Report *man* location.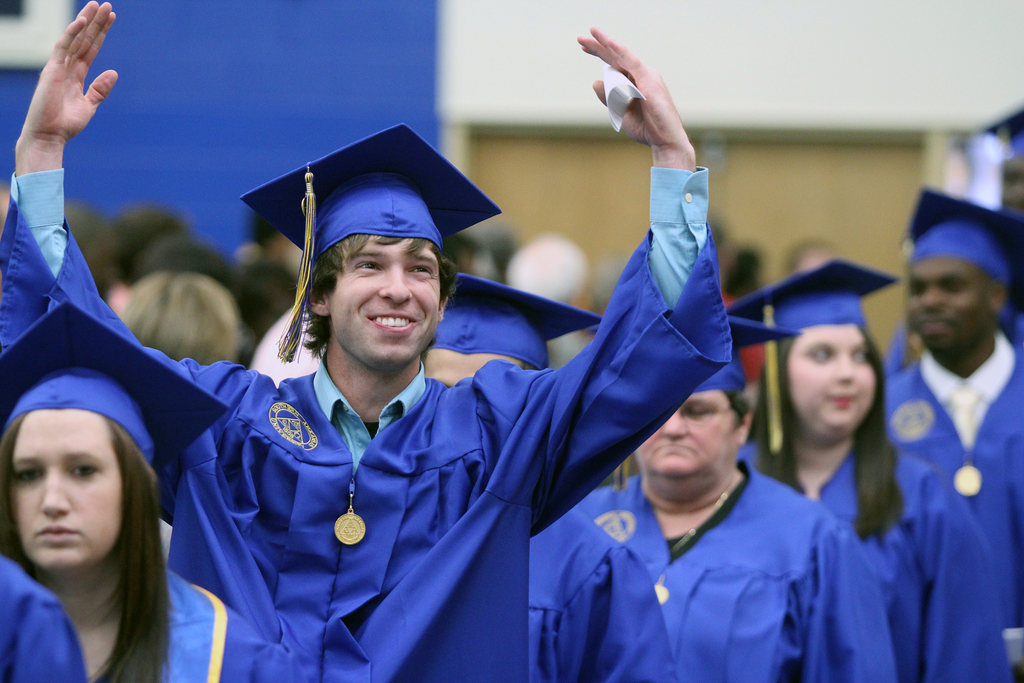
Report: l=872, t=194, r=1023, b=639.
